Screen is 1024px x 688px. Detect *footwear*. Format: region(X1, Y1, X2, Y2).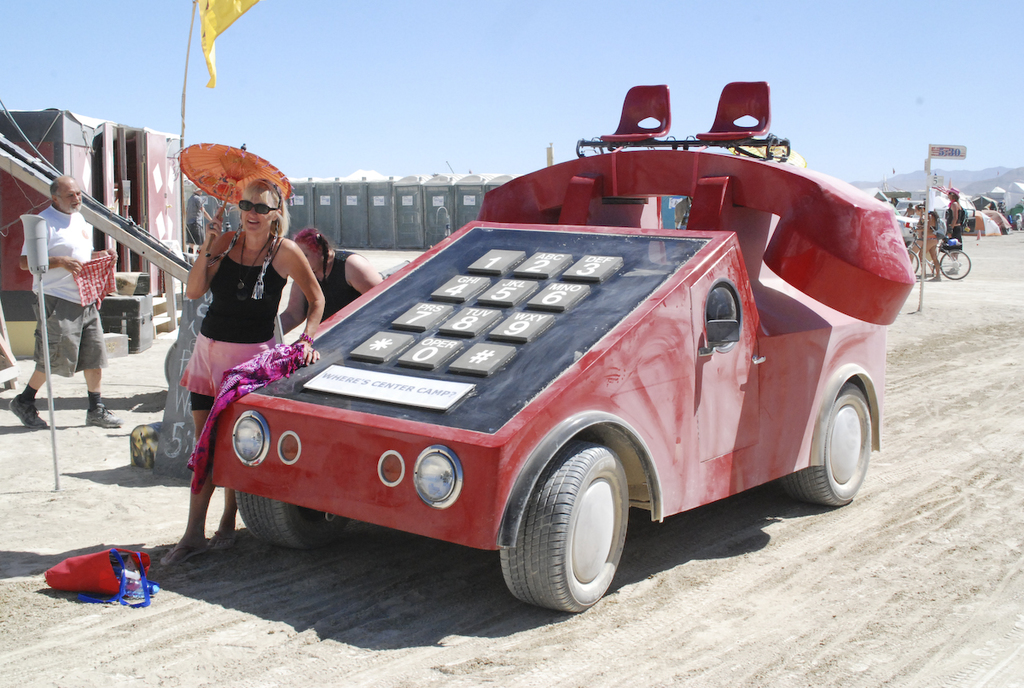
region(5, 392, 55, 433).
